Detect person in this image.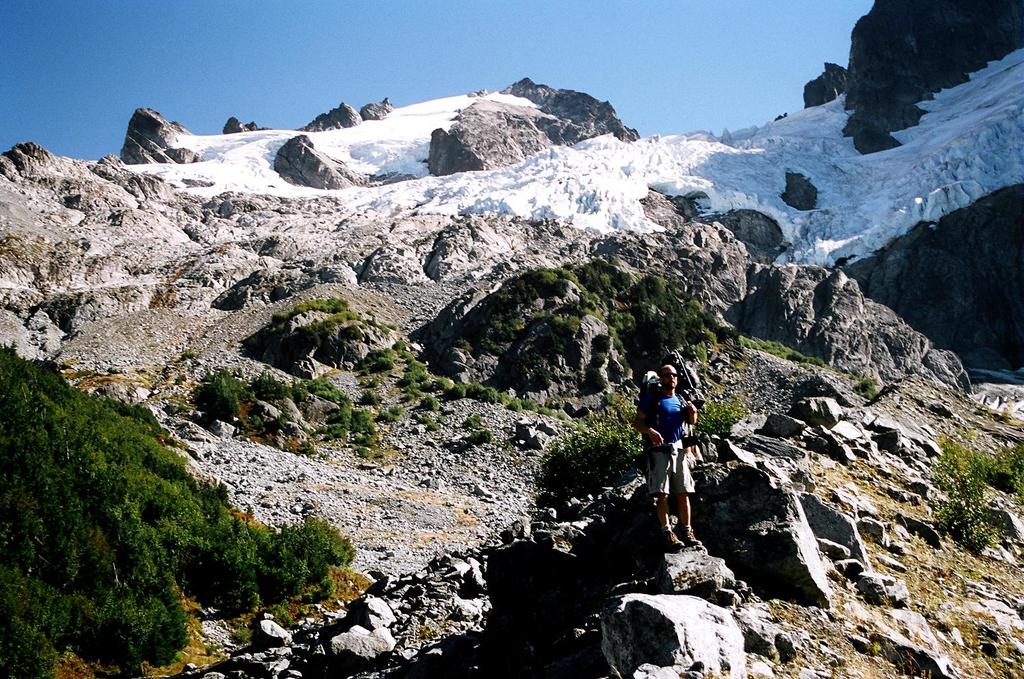
Detection: [647, 353, 715, 553].
